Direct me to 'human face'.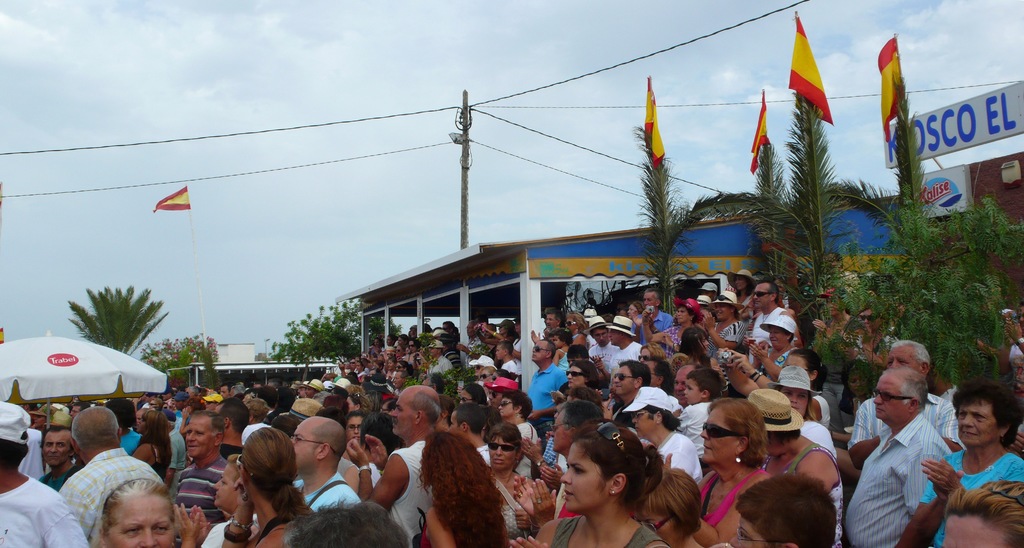
Direction: bbox=[136, 419, 147, 434].
